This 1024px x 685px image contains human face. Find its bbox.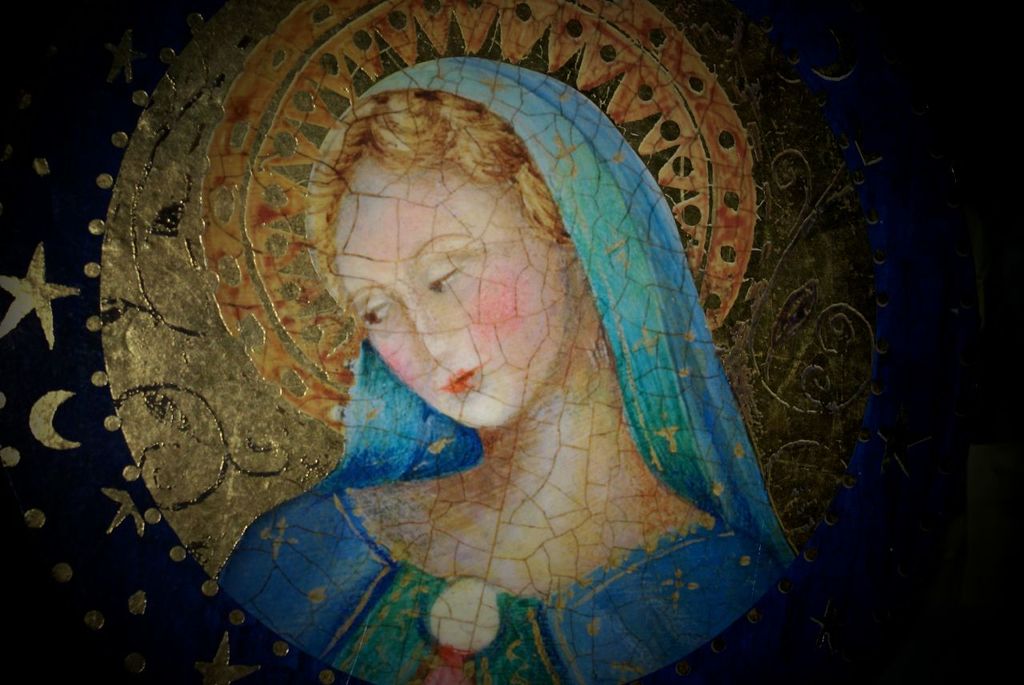
bbox=(335, 159, 567, 430).
